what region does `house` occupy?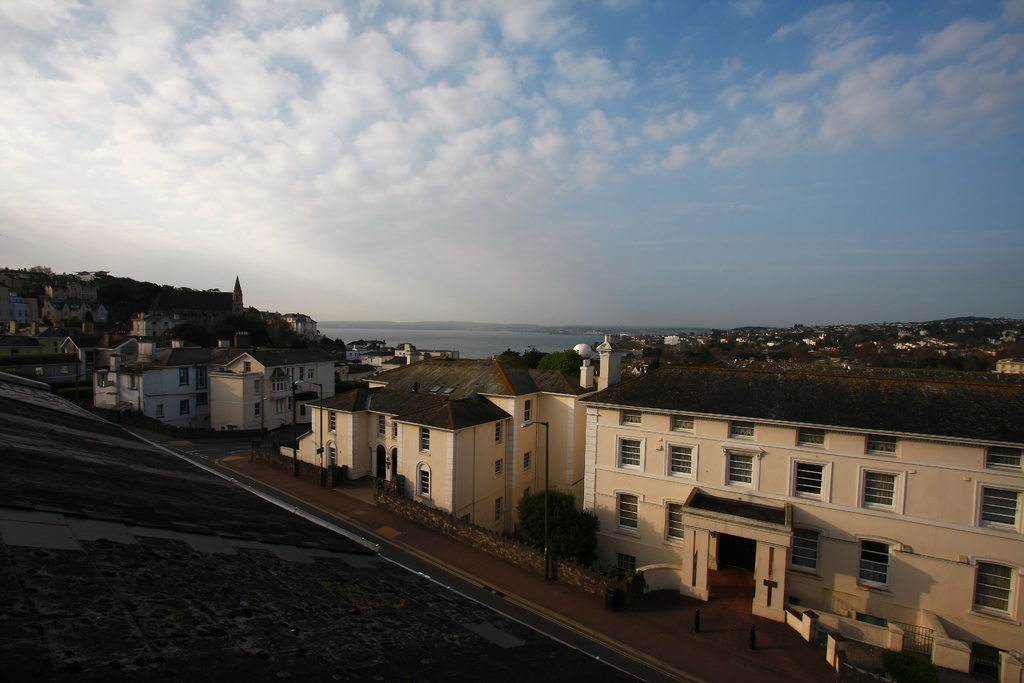
(x1=214, y1=348, x2=329, y2=428).
